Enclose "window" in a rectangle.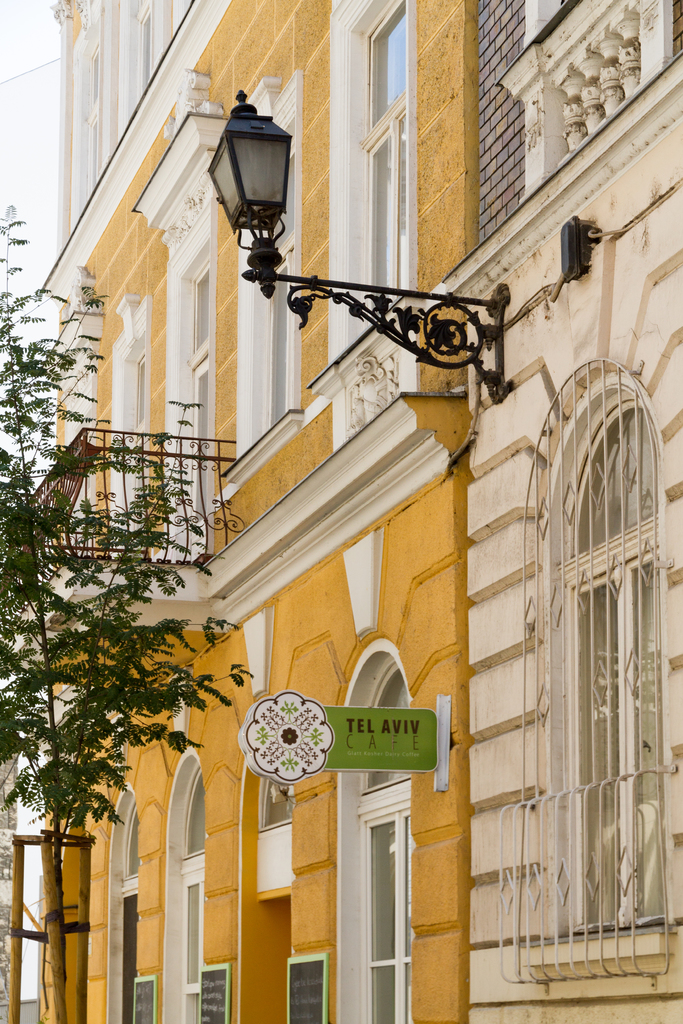
bbox(134, 120, 227, 518).
